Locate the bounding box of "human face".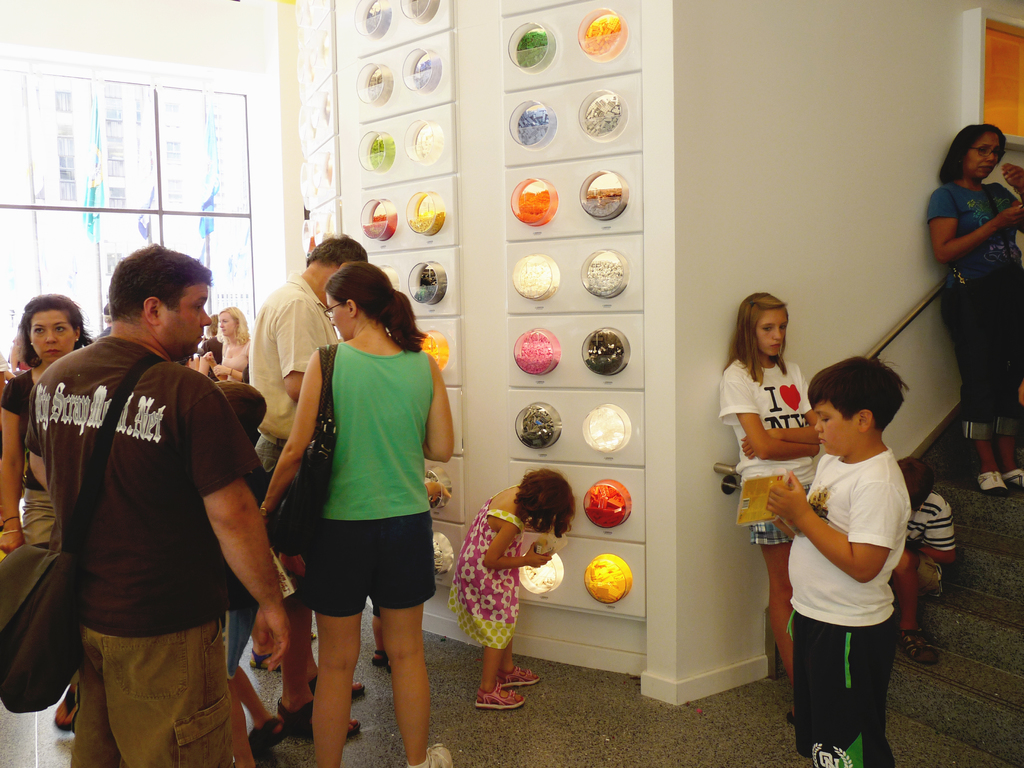
Bounding box: BBox(218, 310, 243, 339).
